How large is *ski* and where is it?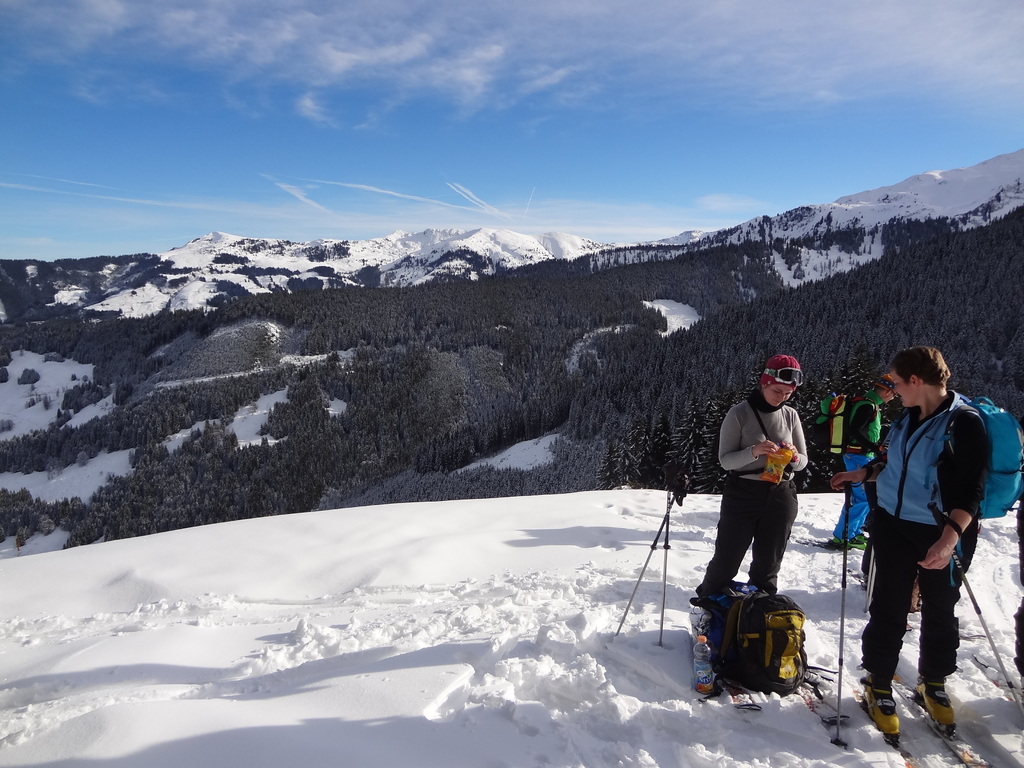
Bounding box: box(685, 624, 854, 724).
